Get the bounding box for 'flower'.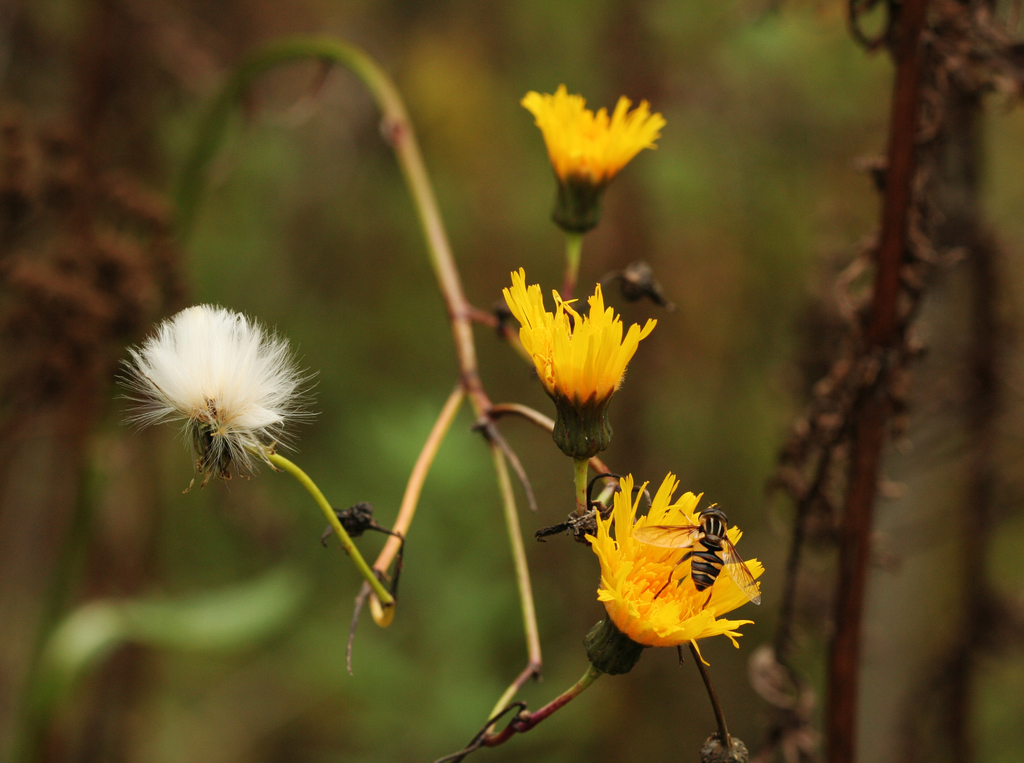
(x1=115, y1=298, x2=315, y2=487).
